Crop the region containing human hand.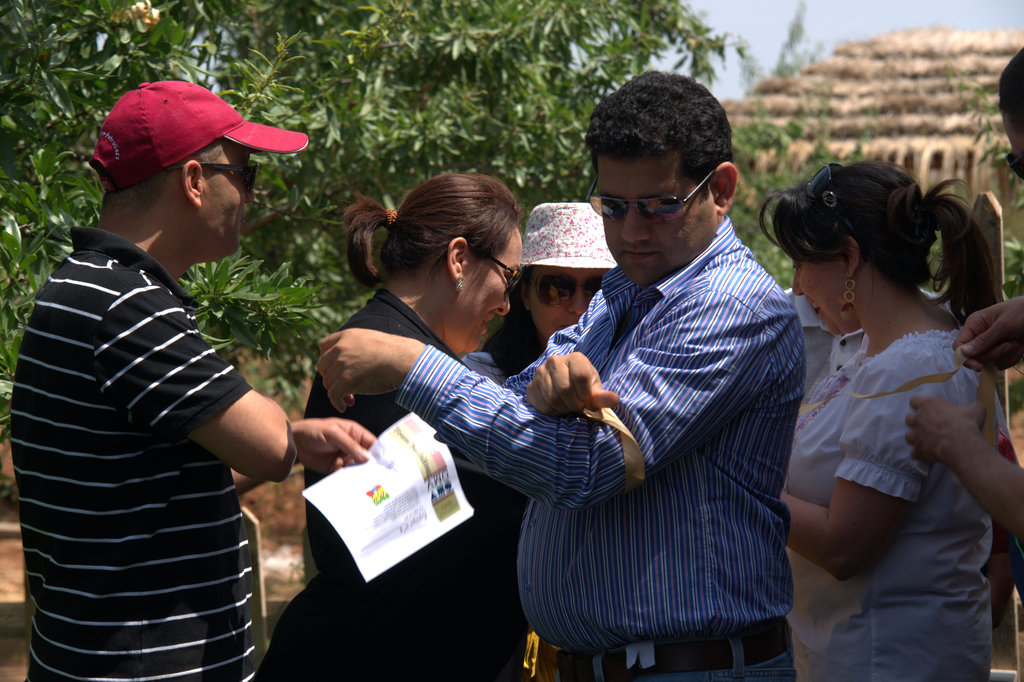
Crop region: [288, 418, 379, 479].
